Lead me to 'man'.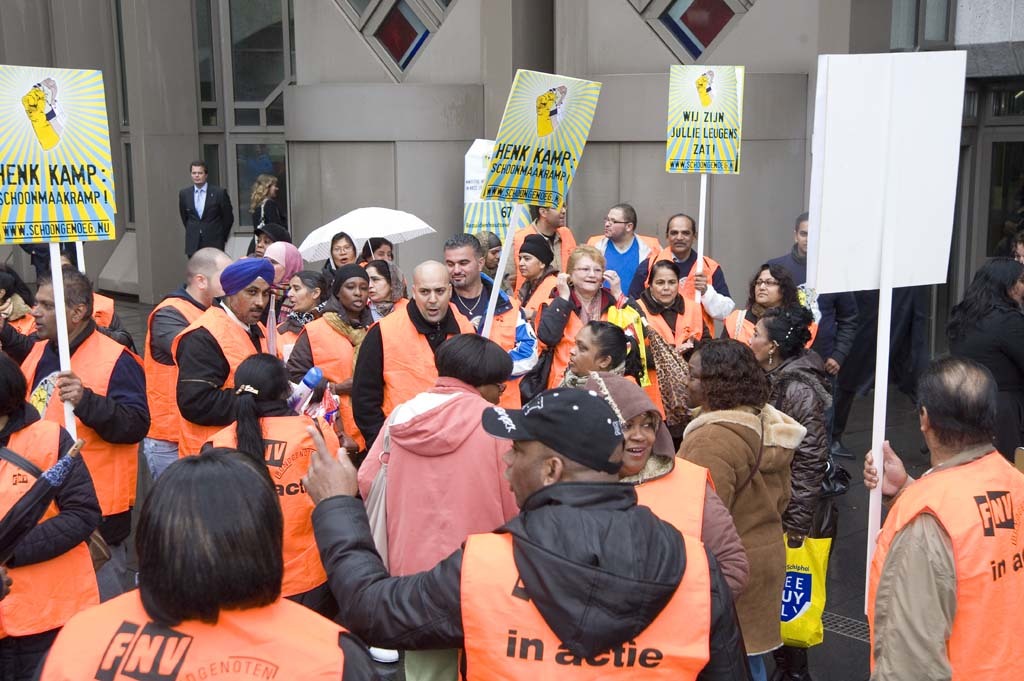
Lead to crop(581, 192, 660, 297).
